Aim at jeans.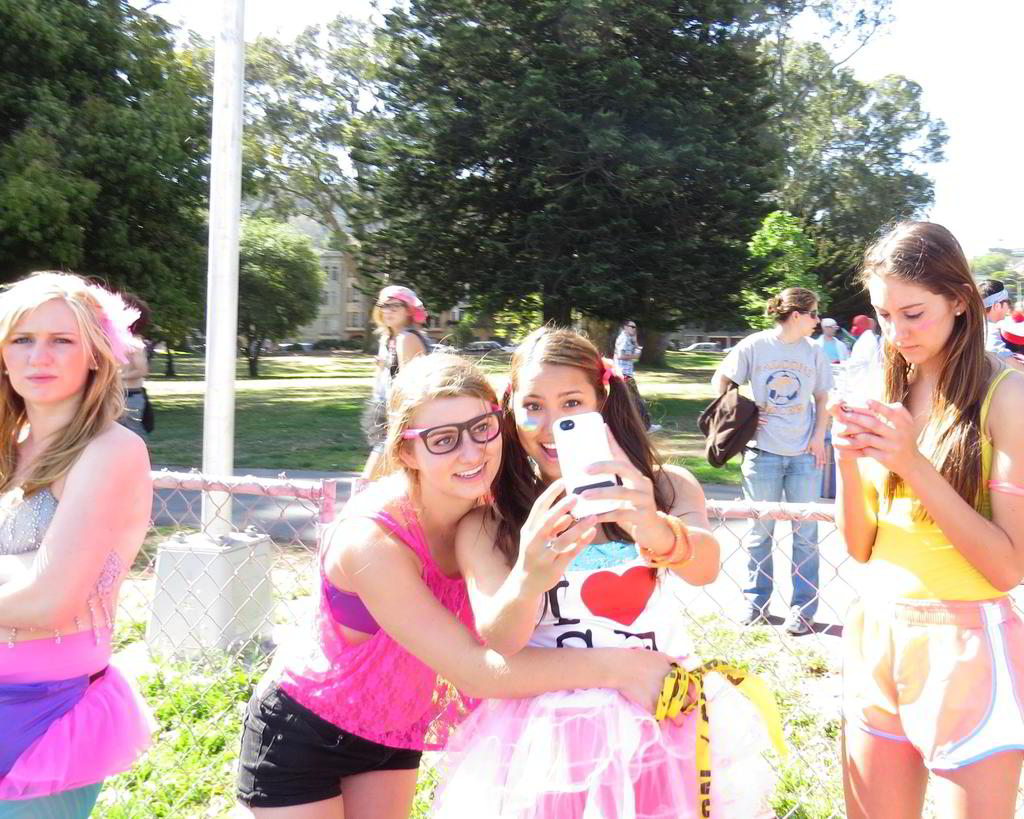
Aimed at [625,376,649,429].
